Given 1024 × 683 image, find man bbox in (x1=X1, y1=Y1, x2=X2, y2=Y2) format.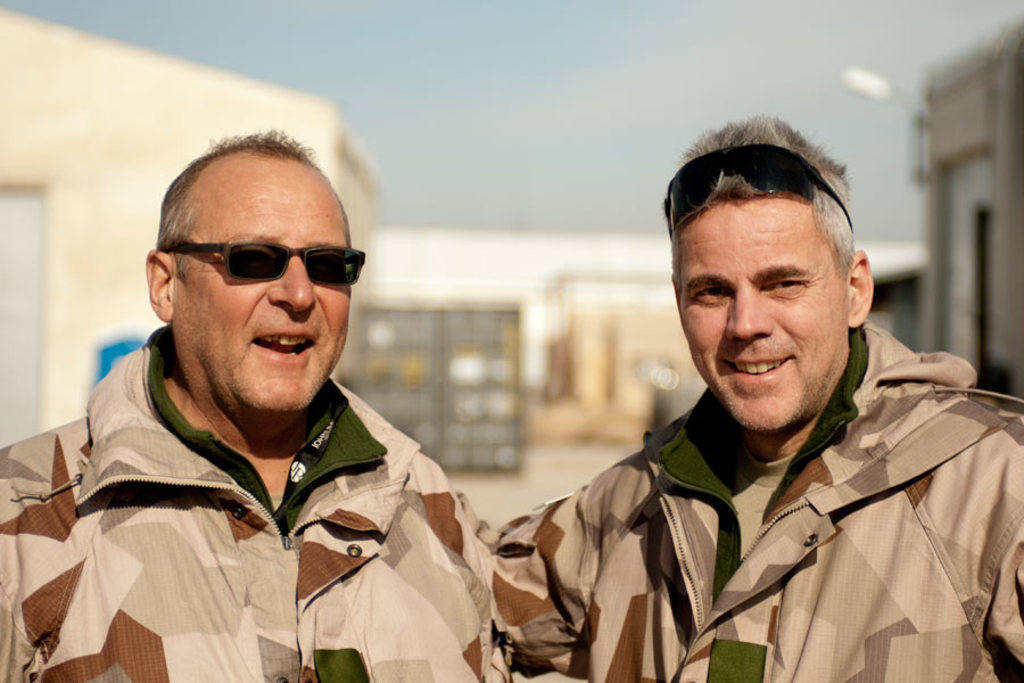
(x1=0, y1=123, x2=511, y2=682).
